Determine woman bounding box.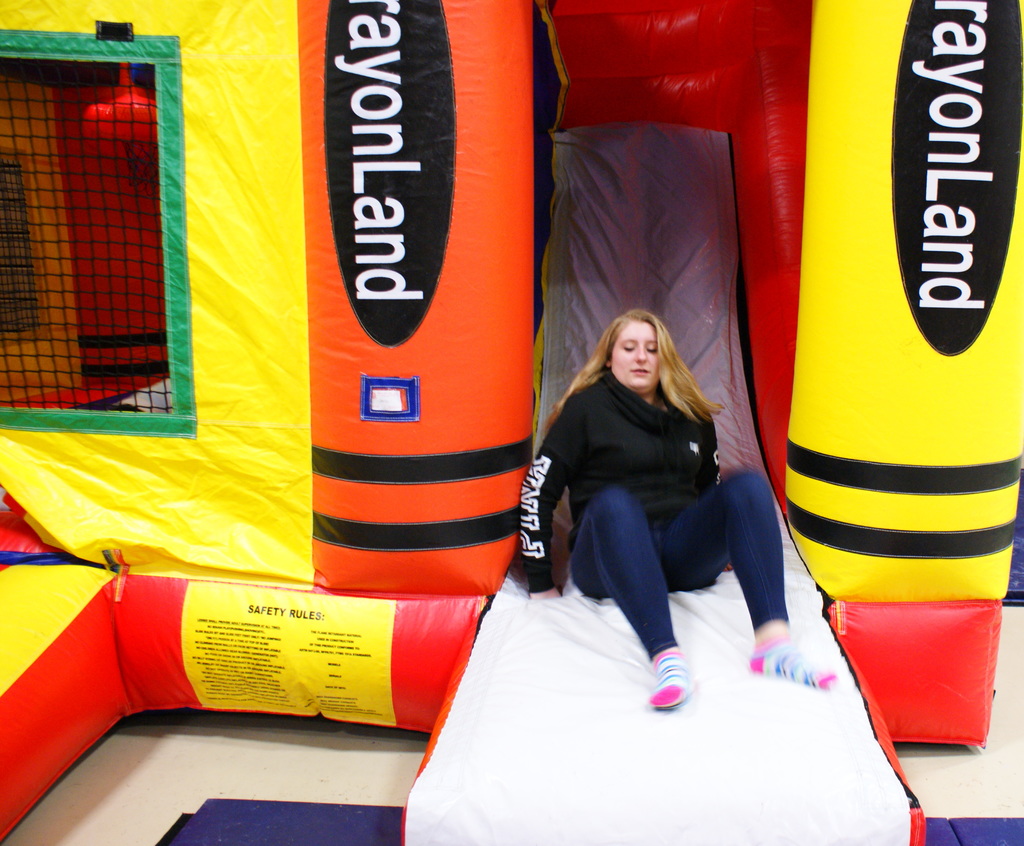
Determined: <bbox>513, 304, 838, 708</bbox>.
